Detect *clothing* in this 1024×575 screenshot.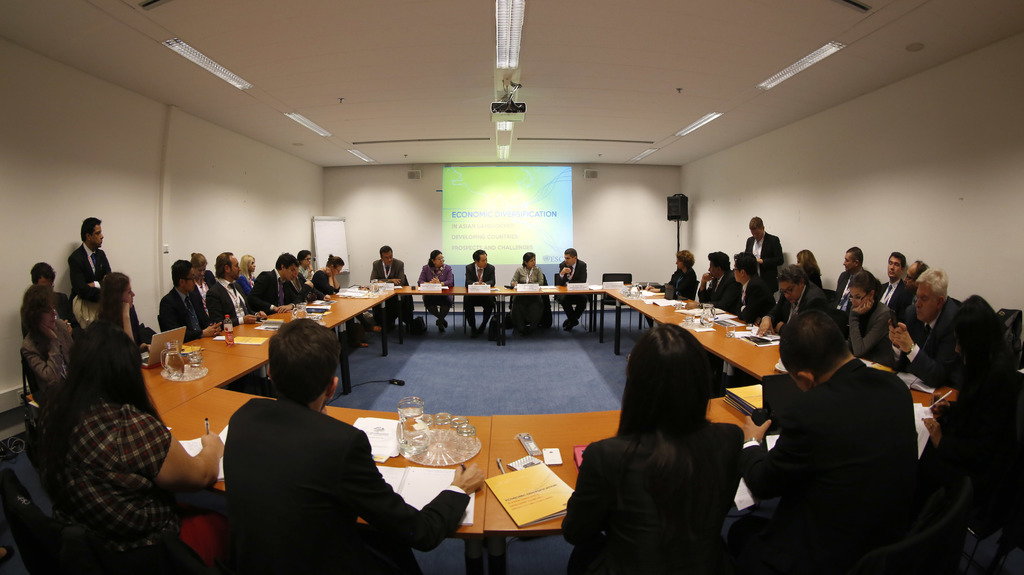
Detection: 19 290 83 344.
